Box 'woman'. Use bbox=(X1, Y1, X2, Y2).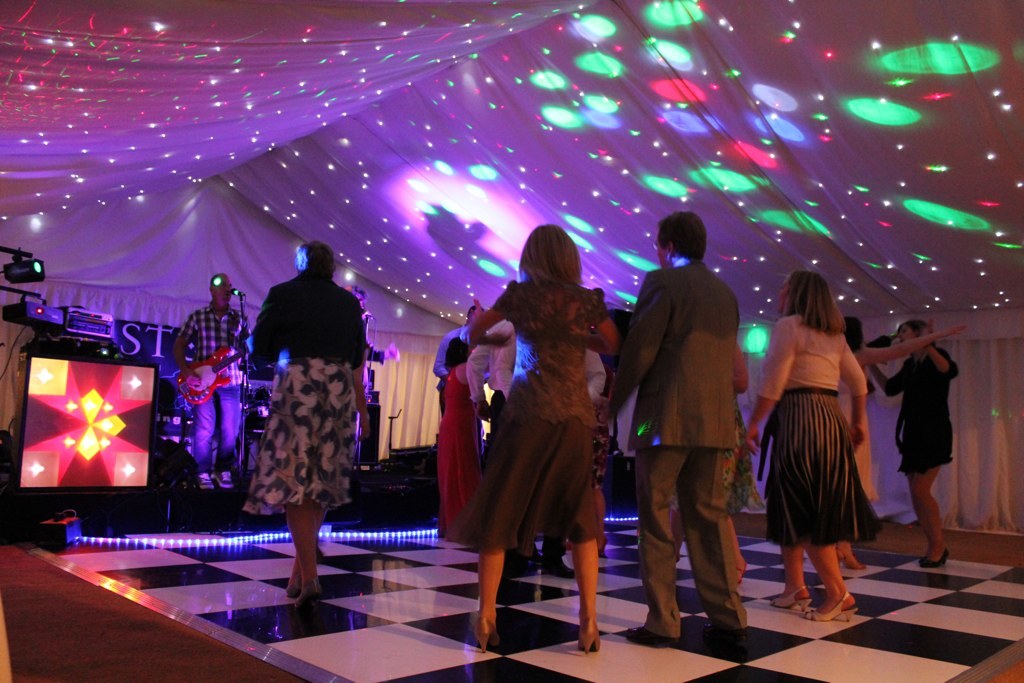
bbox=(443, 332, 492, 541).
